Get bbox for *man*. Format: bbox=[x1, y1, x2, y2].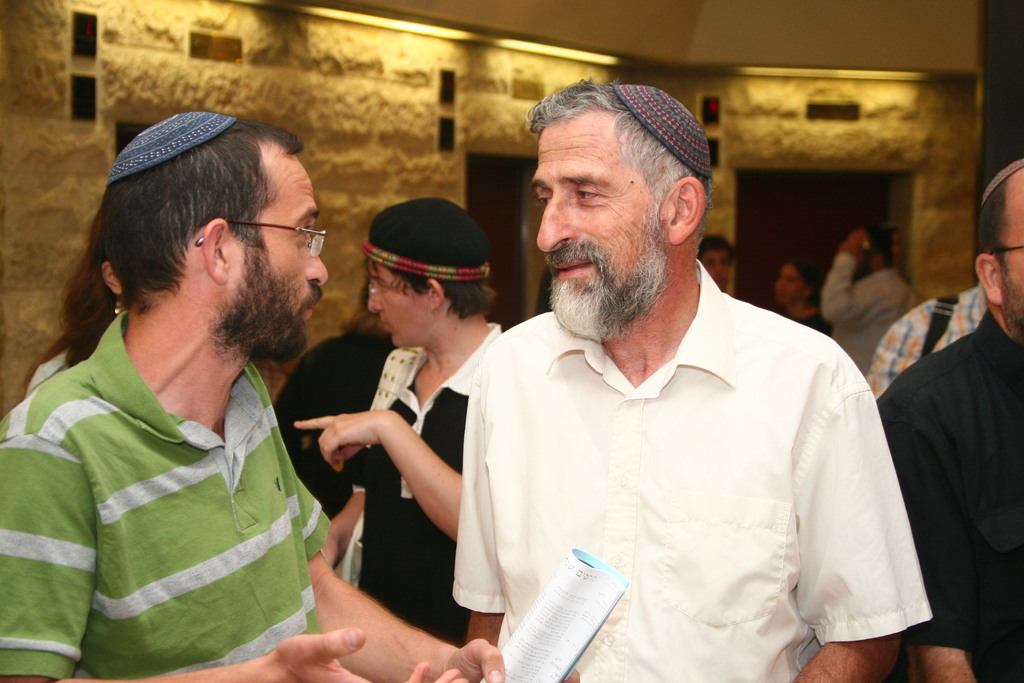
bbox=[371, 99, 931, 661].
